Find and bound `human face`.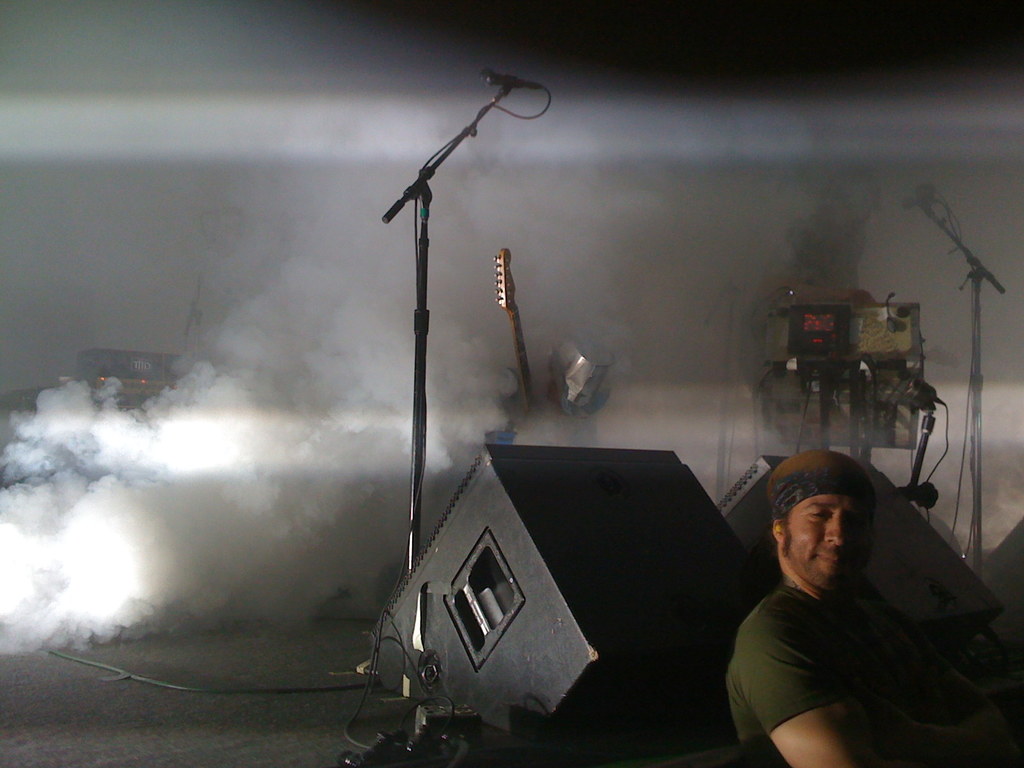
Bound: 786:492:860:588.
